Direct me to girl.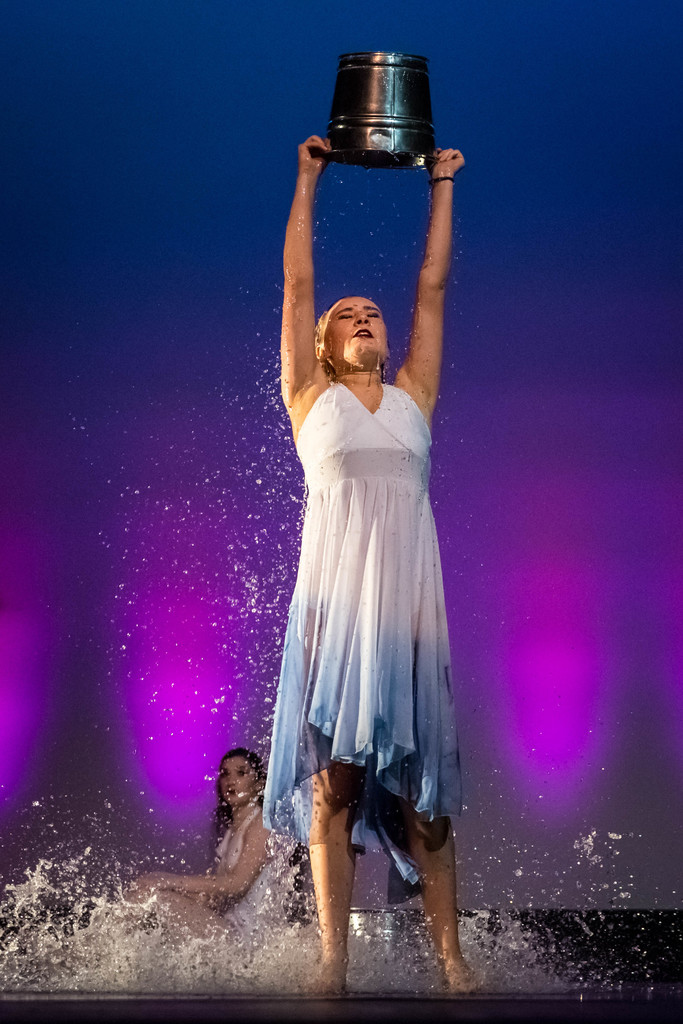
Direction: {"left": 265, "top": 126, "right": 470, "bottom": 998}.
